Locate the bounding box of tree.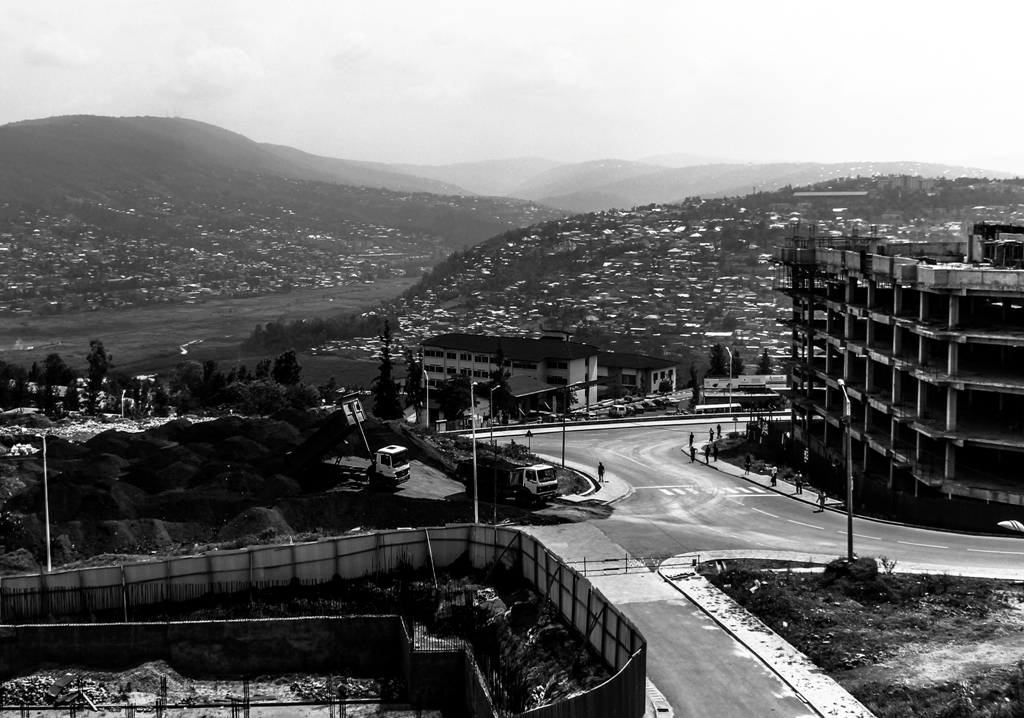
Bounding box: 368, 316, 410, 421.
